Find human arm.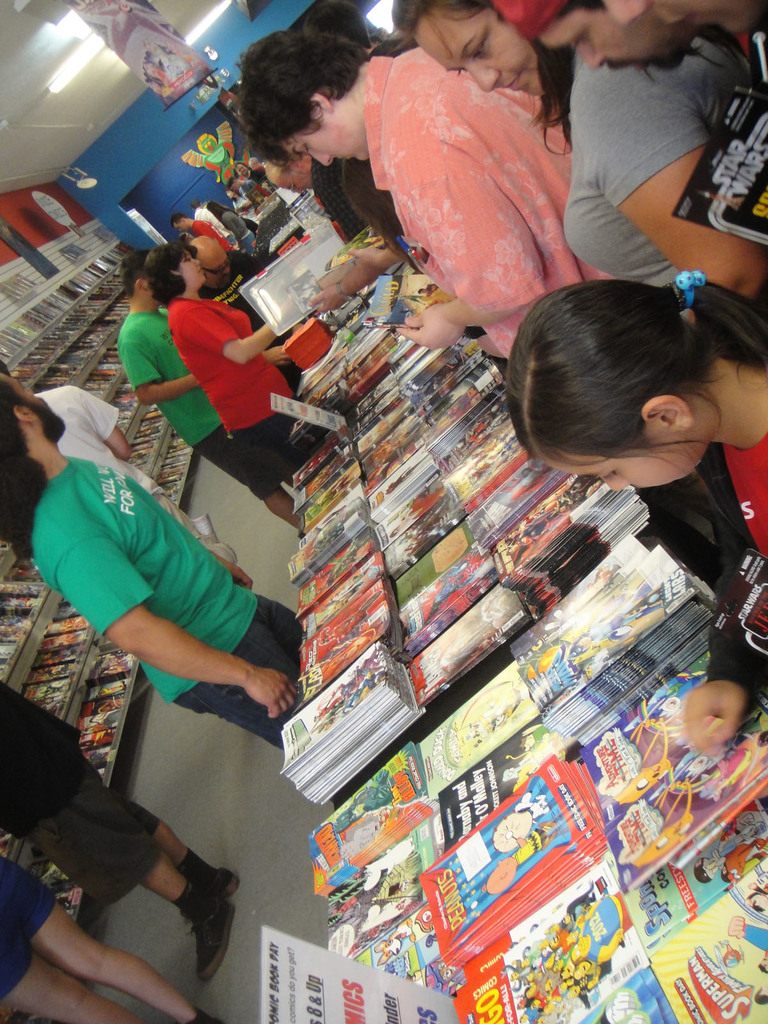
597:86:767:296.
